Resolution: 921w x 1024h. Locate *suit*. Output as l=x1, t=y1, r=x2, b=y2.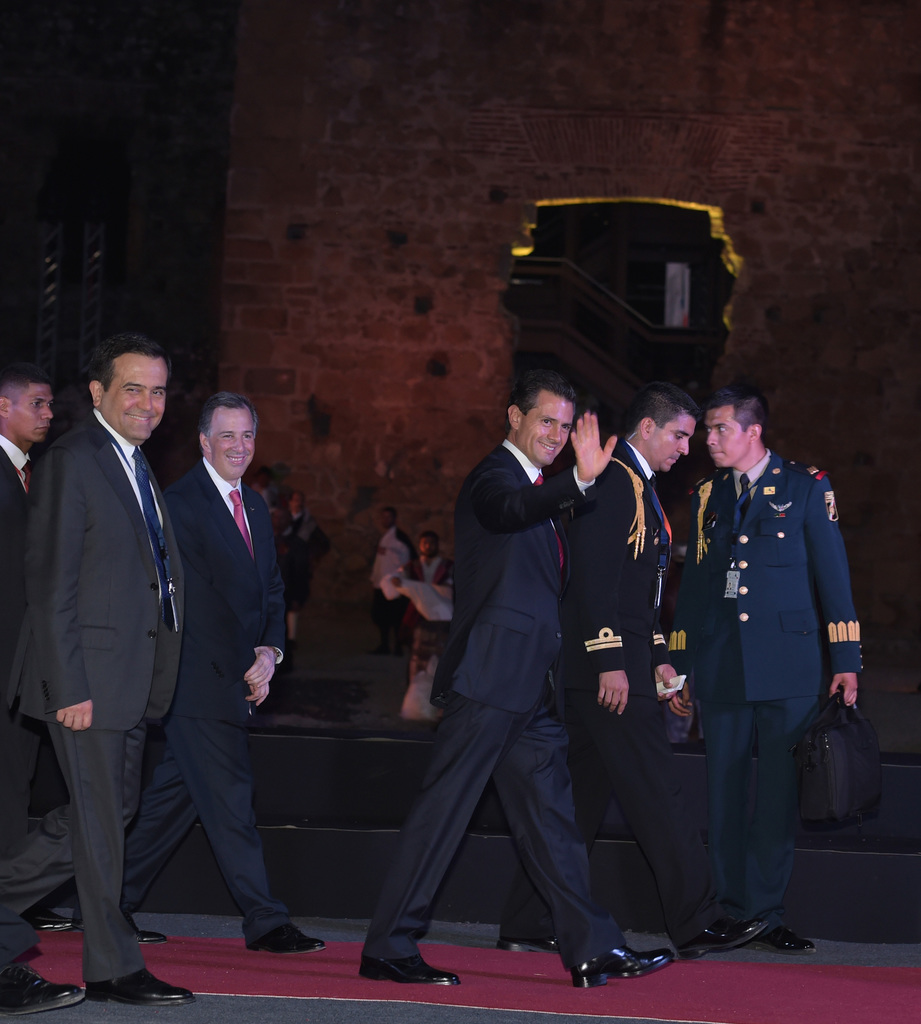
l=74, t=456, r=280, b=949.
